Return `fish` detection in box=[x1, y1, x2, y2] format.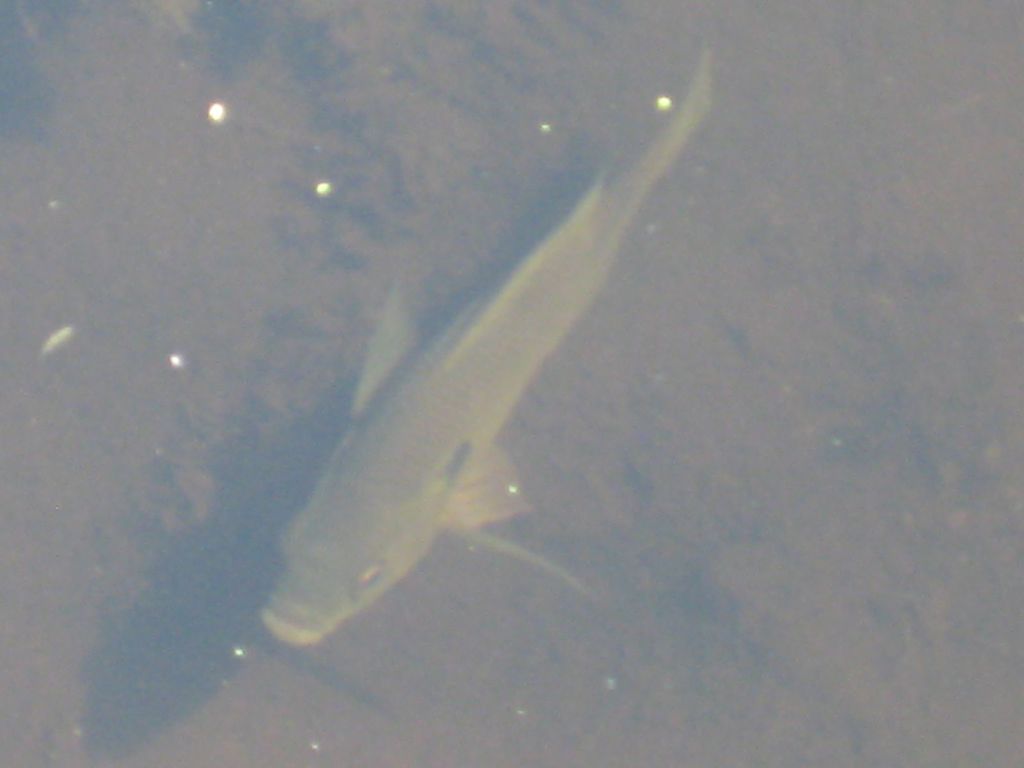
box=[276, 46, 719, 644].
